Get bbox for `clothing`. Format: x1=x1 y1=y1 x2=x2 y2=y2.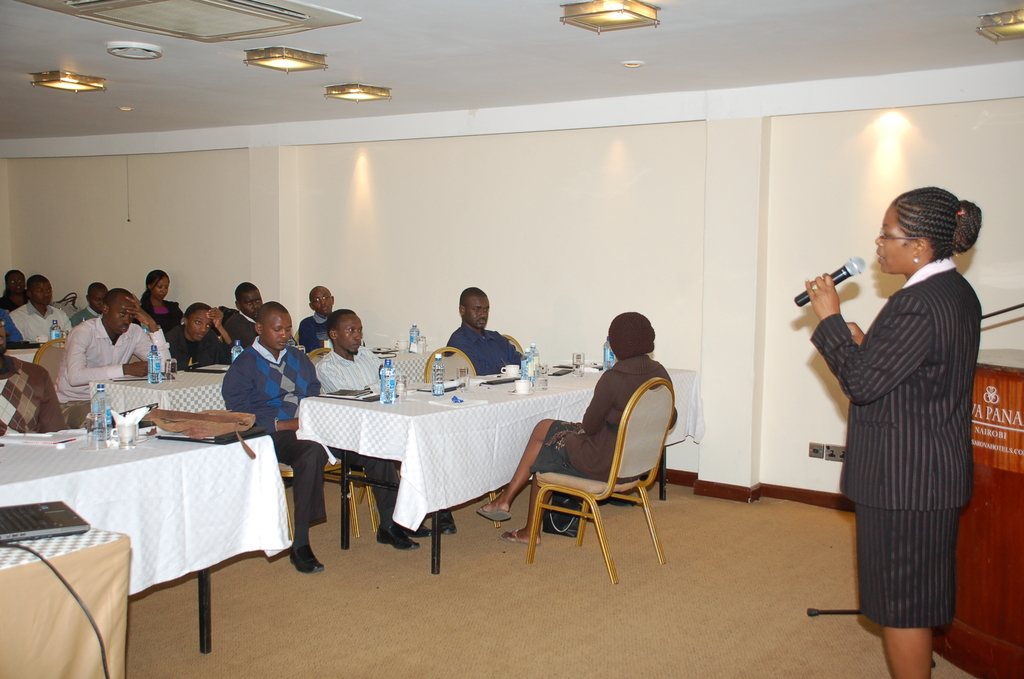
x1=50 y1=315 x2=160 y2=432.
